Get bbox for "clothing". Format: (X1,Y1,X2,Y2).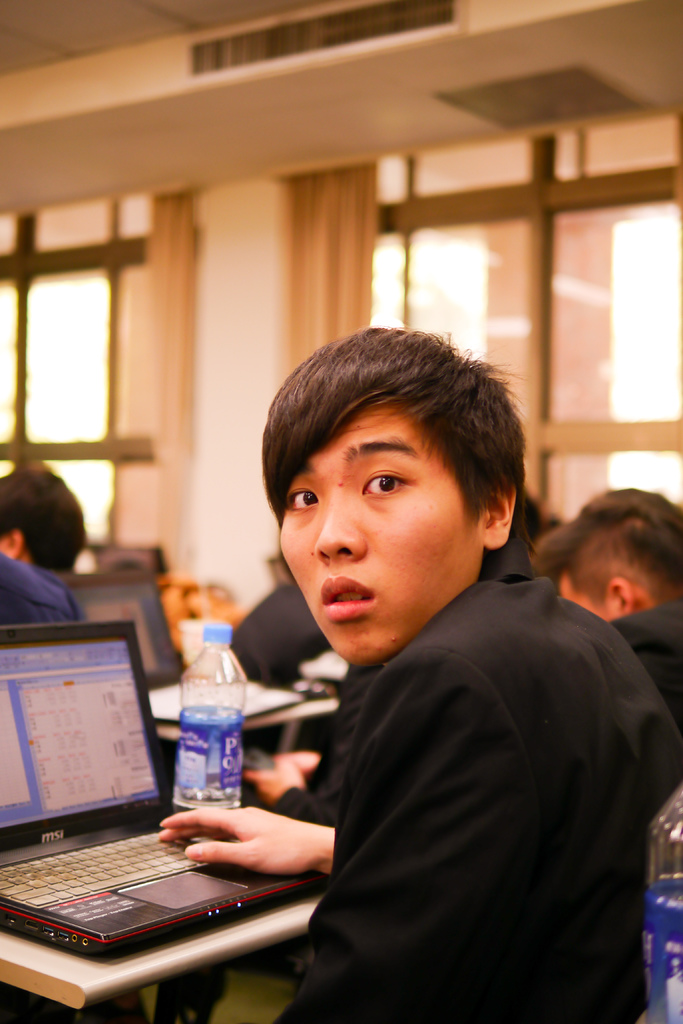
(0,538,81,638).
